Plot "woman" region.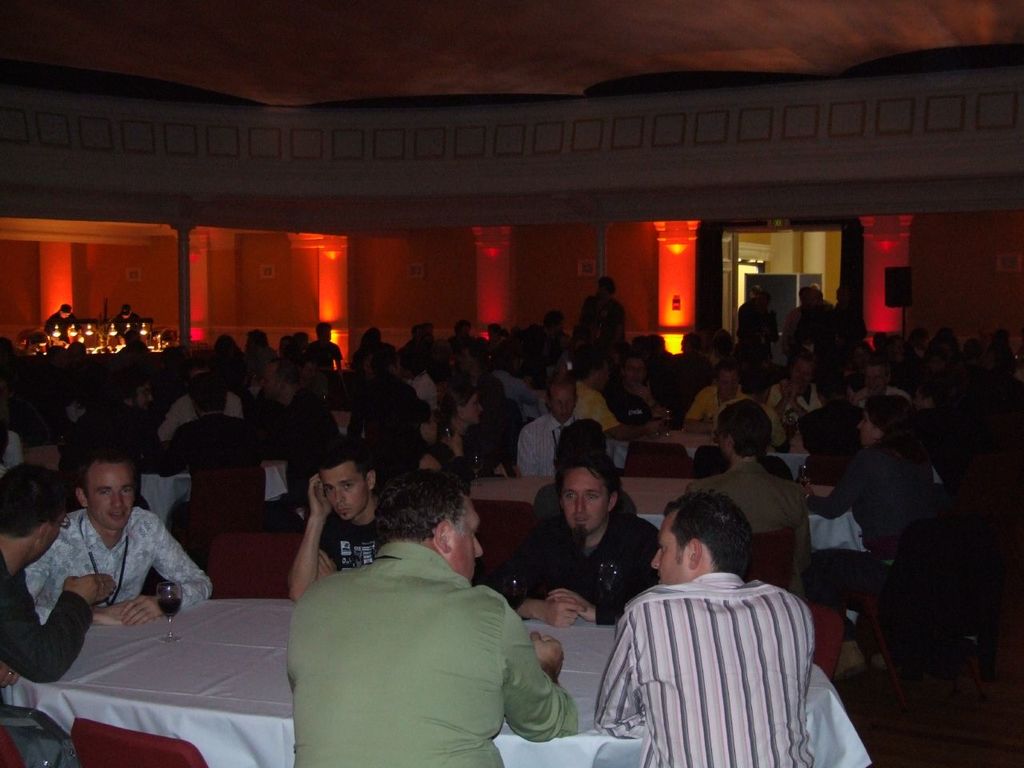
Plotted at {"left": 422, "top": 380, "right": 518, "bottom": 475}.
